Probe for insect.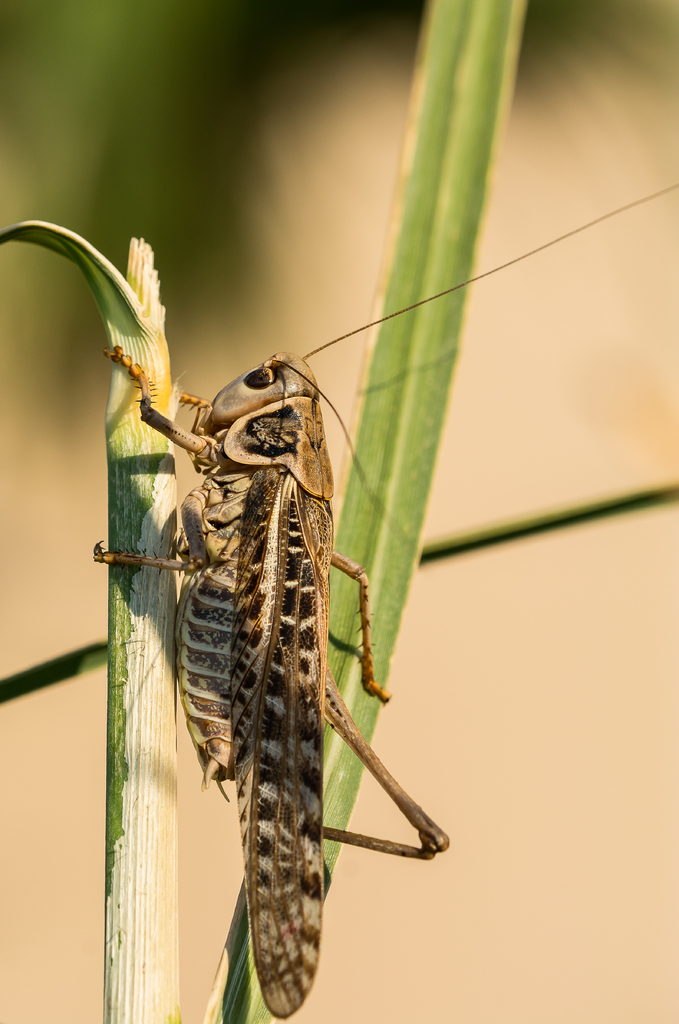
Probe result: [x1=86, y1=183, x2=678, y2=1023].
